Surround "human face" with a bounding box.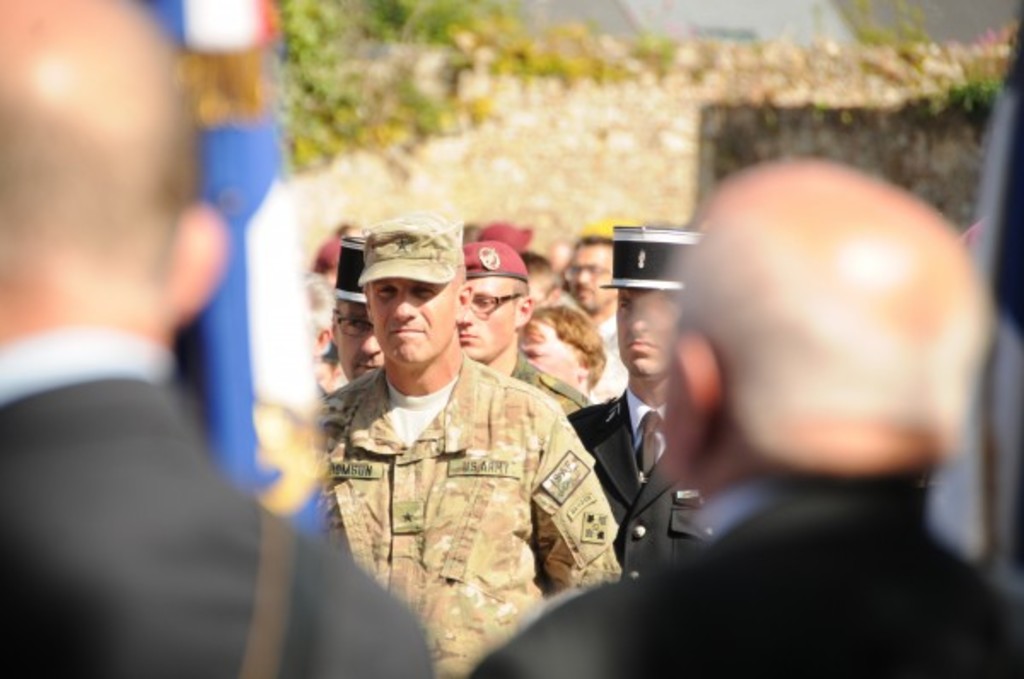
616,290,681,375.
